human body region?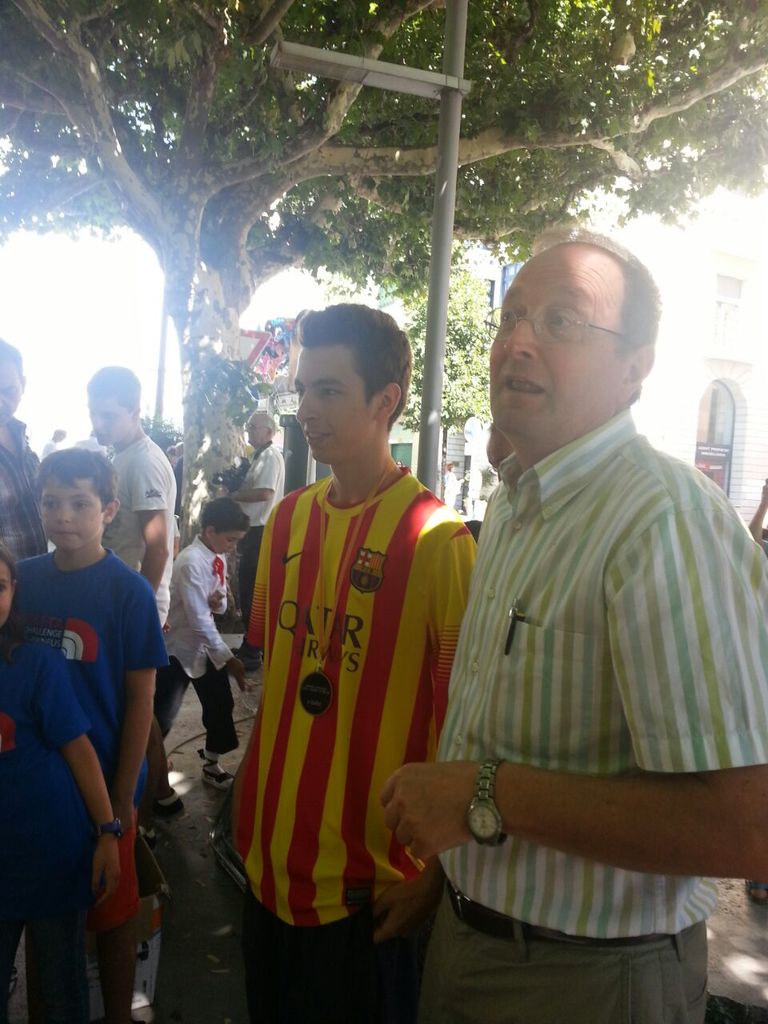
detection(213, 460, 478, 1023)
